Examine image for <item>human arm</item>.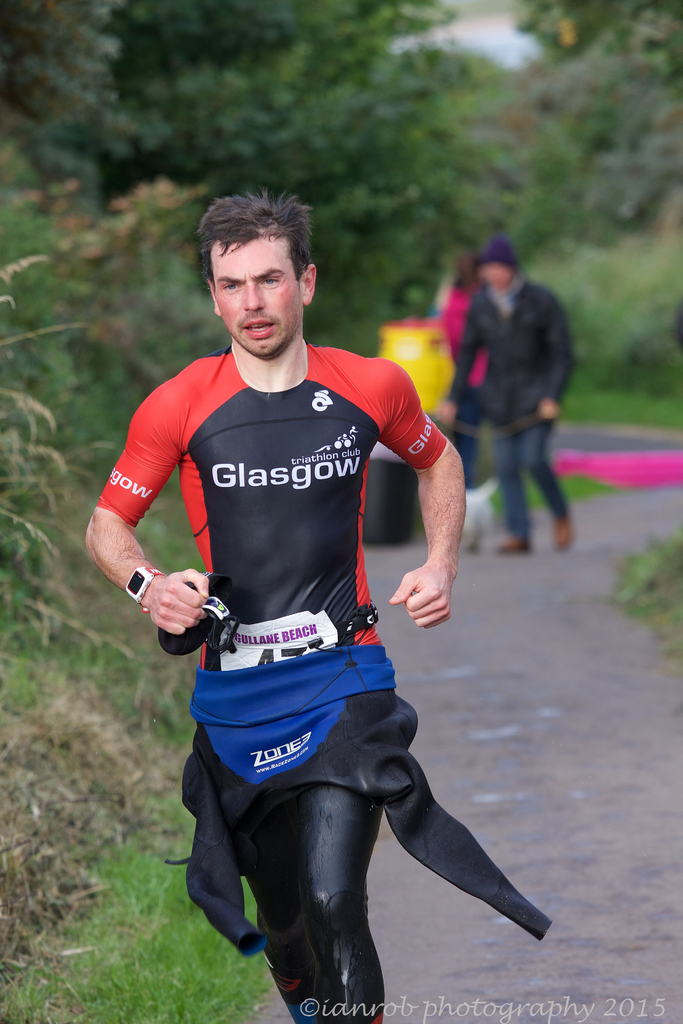
Examination result: [x1=383, y1=394, x2=473, y2=659].
